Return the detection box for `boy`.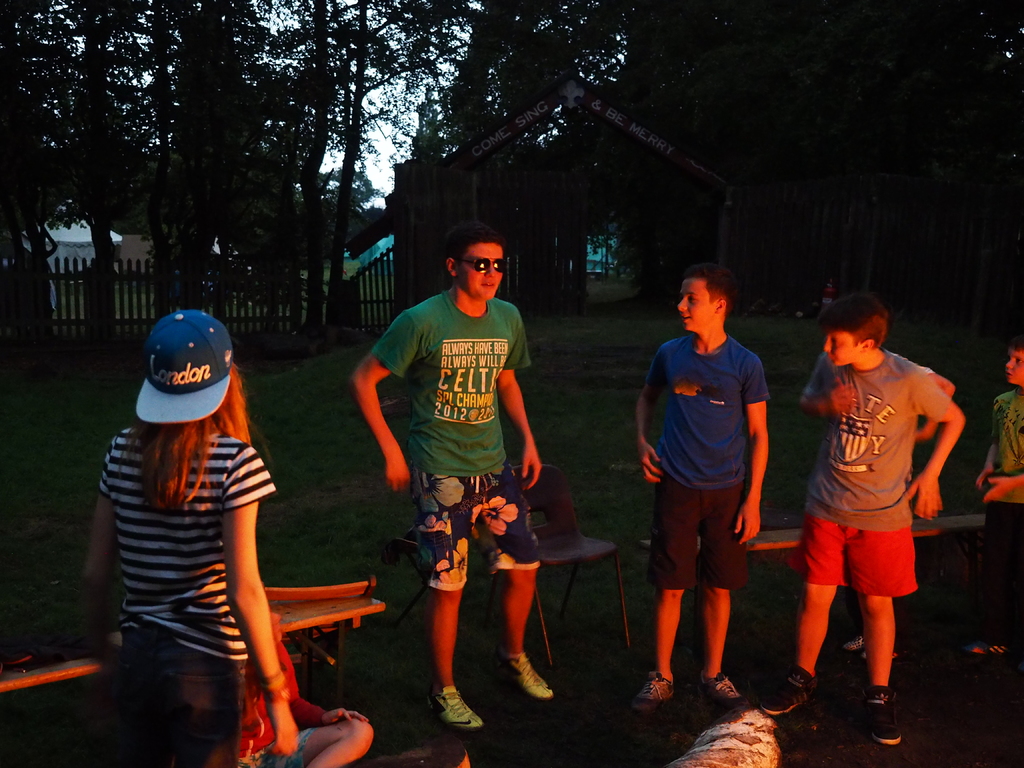
(left=961, top=342, right=1023, bottom=662).
